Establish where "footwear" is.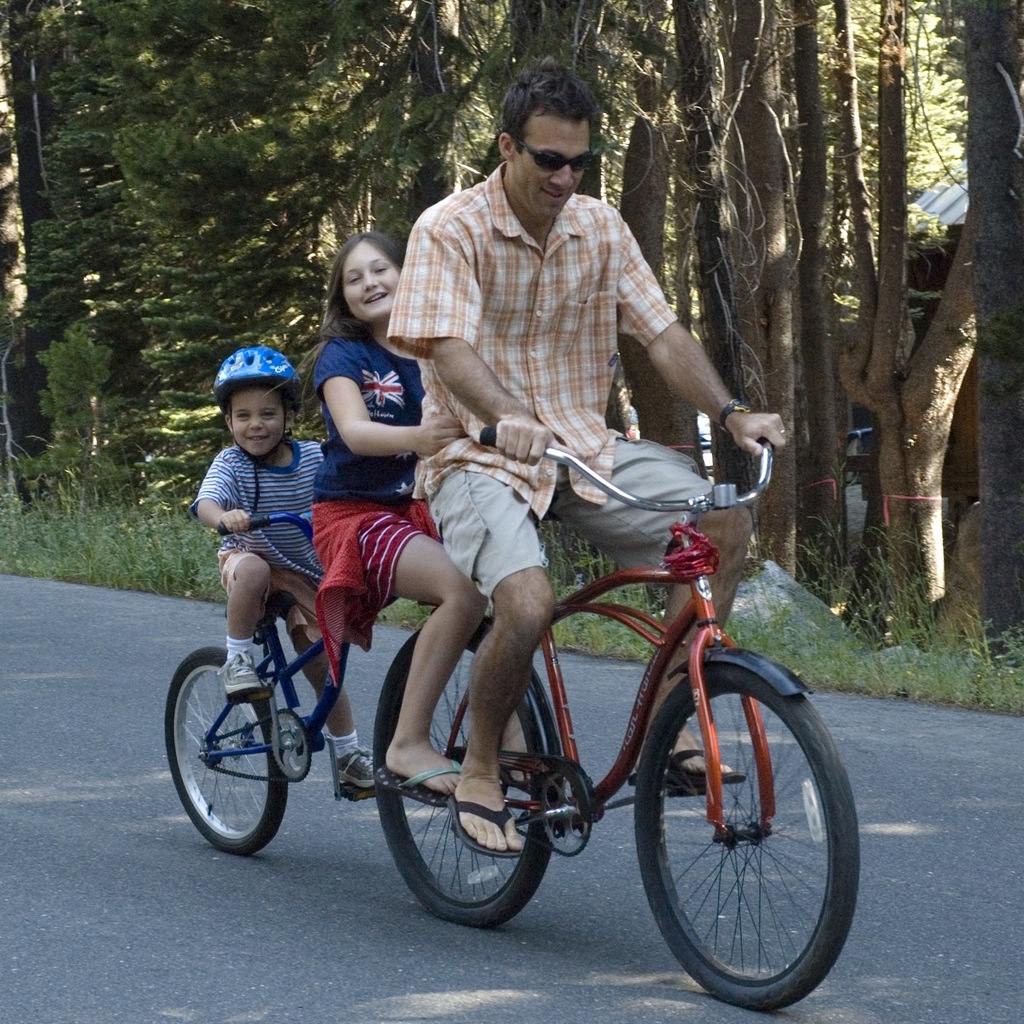
Established at <box>338,744,370,788</box>.
